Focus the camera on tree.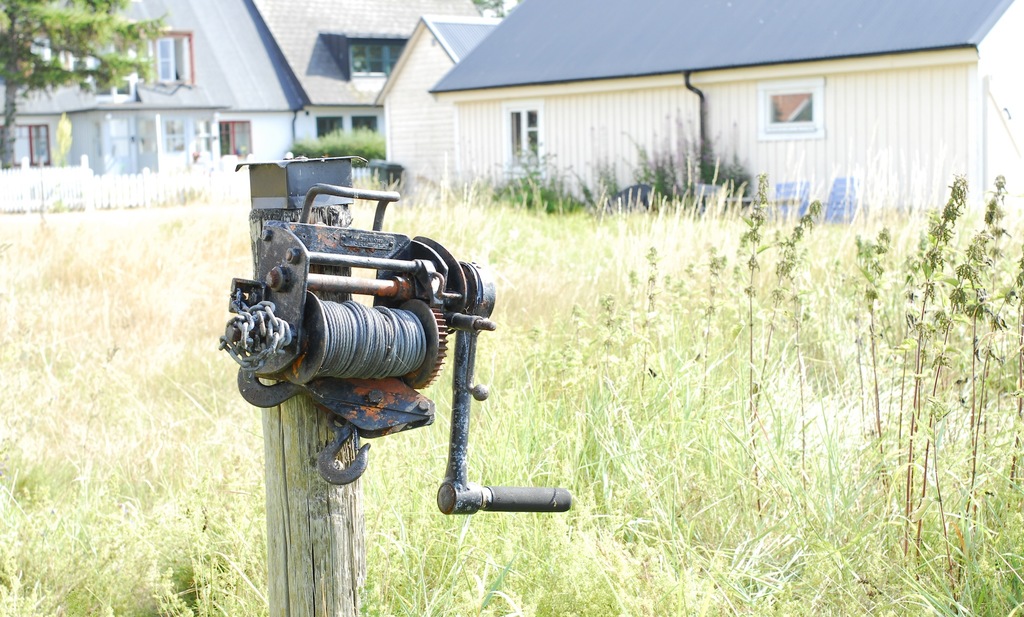
Focus region: [14, 11, 198, 108].
